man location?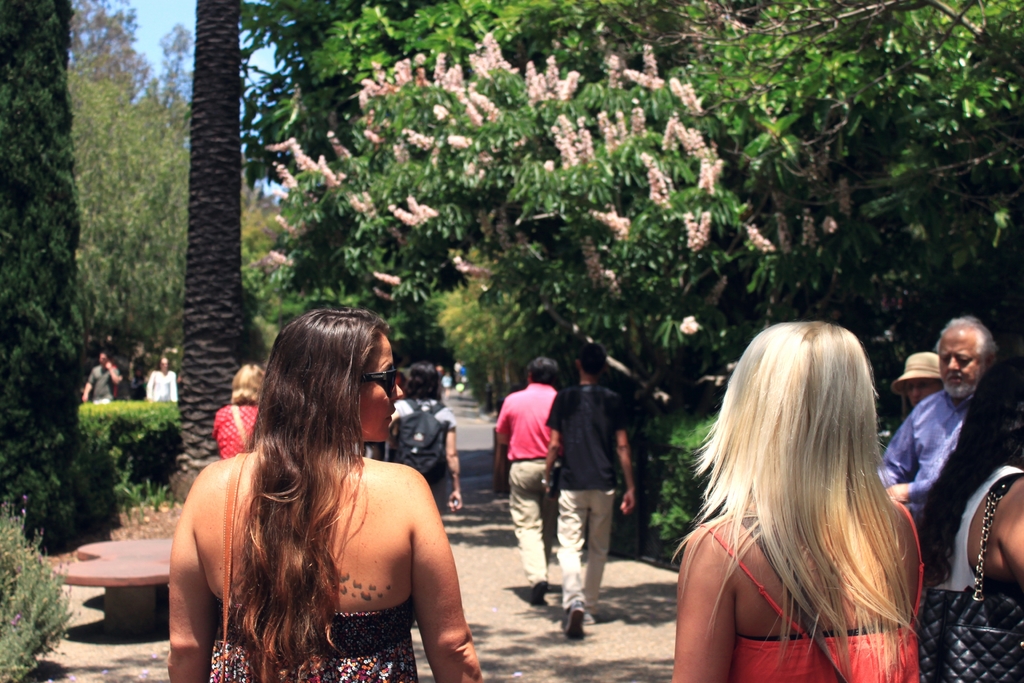
rect(542, 343, 638, 638)
